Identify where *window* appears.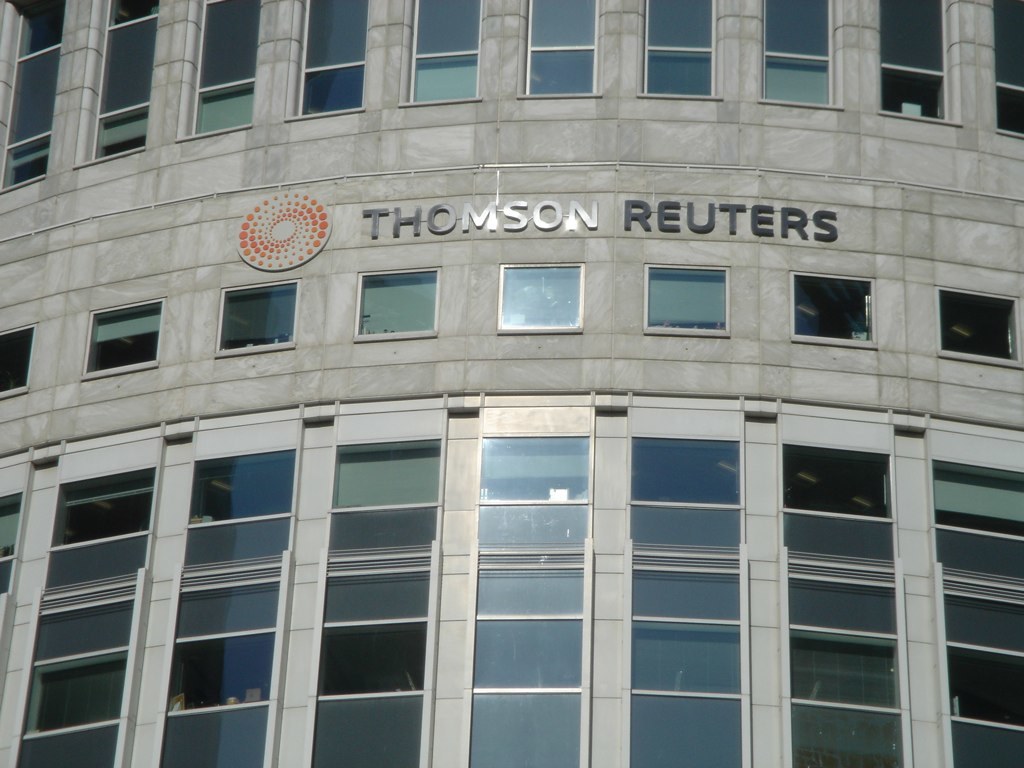
Appears at <region>0, 330, 33, 403</region>.
